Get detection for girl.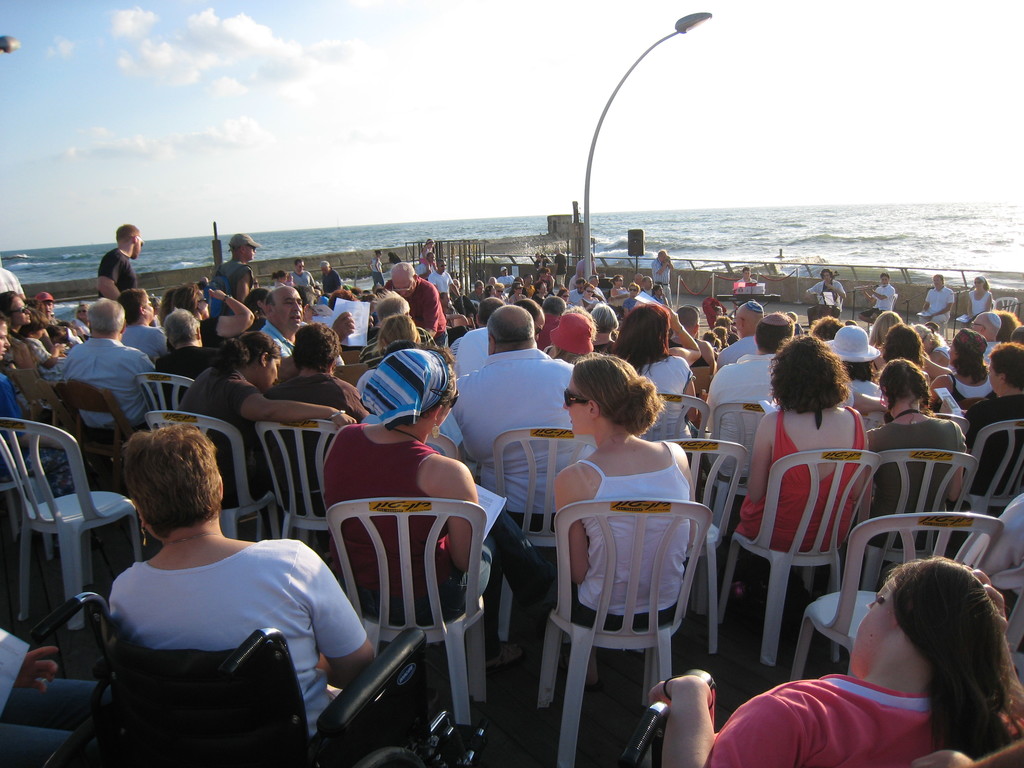
Detection: [x1=168, y1=329, x2=358, y2=515].
